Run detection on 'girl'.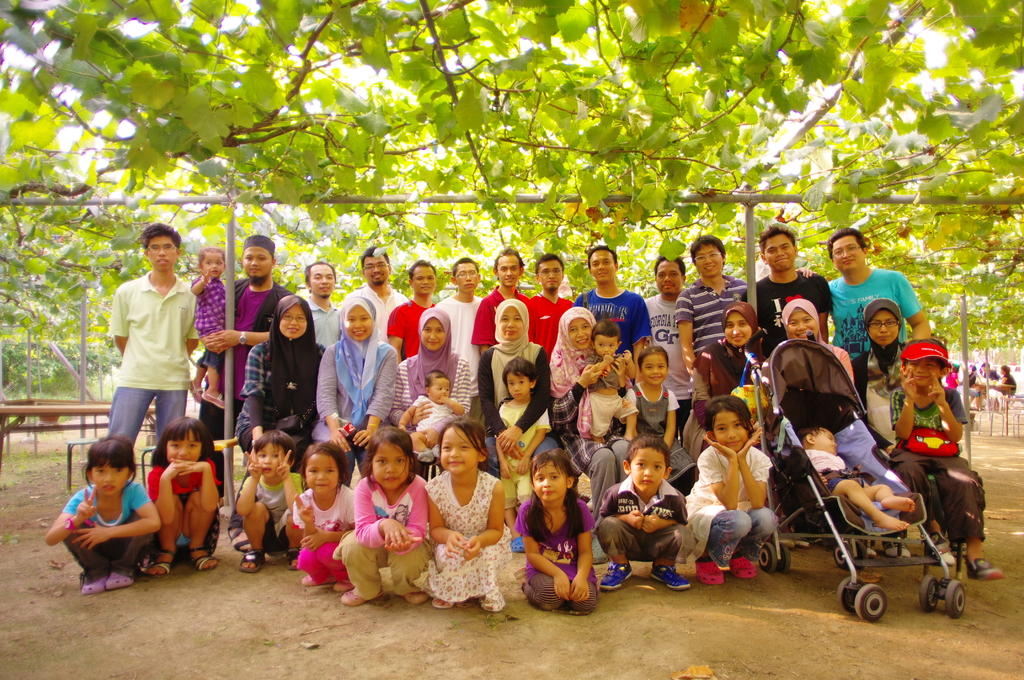
Result: bbox=[515, 445, 595, 609].
